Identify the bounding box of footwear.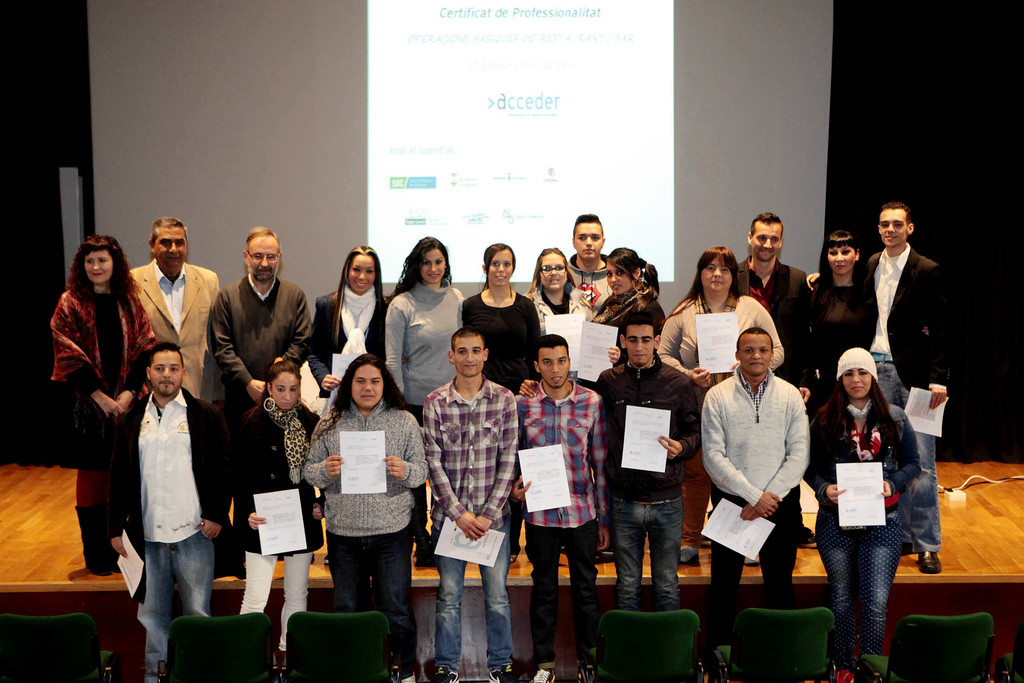
(836, 664, 852, 682).
